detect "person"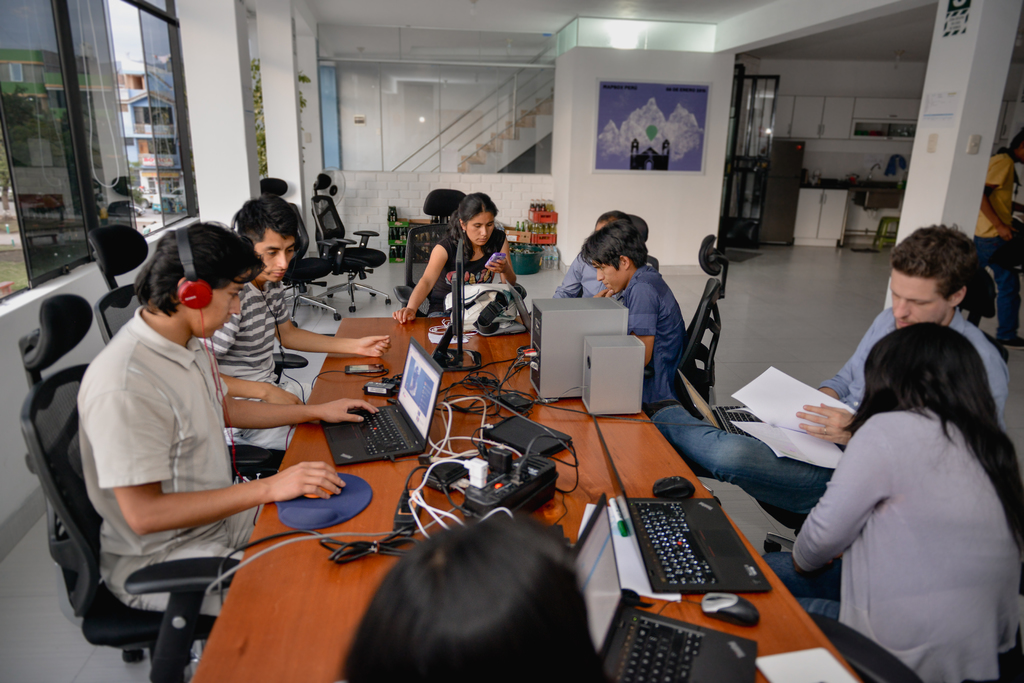
locate(393, 189, 527, 321)
